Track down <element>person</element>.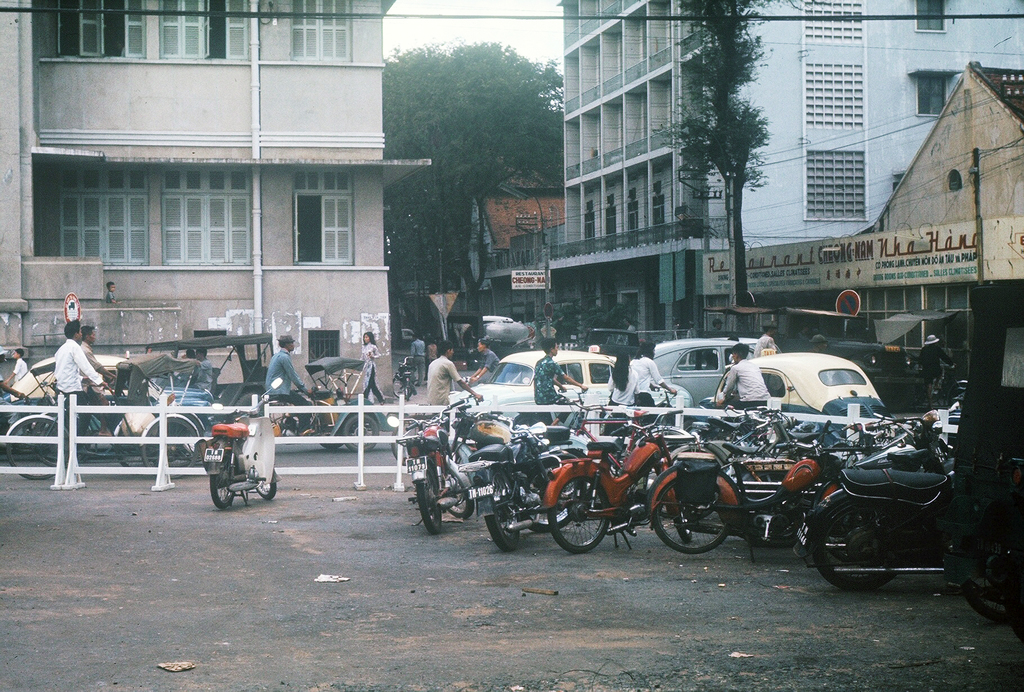
Tracked to [x1=531, y1=334, x2=584, y2=405].
